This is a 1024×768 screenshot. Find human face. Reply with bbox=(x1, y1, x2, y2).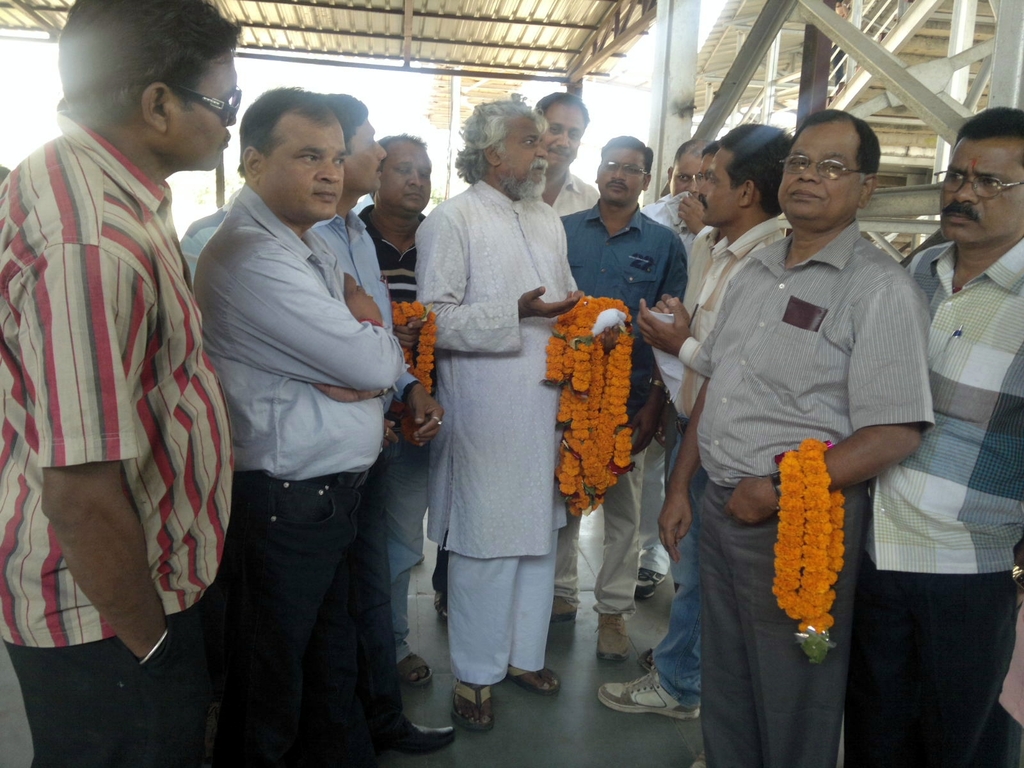
bbox=(775, 117, 864, 229).
